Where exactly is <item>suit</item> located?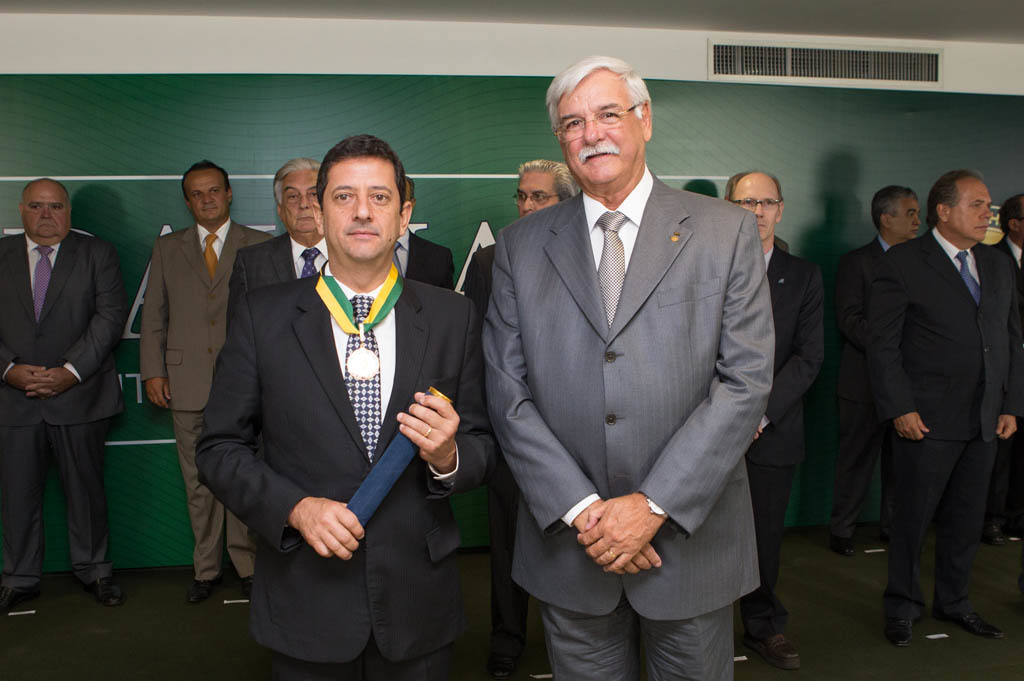
Its bounding box is (left=996, top=236, right=1022, bottom=375).
